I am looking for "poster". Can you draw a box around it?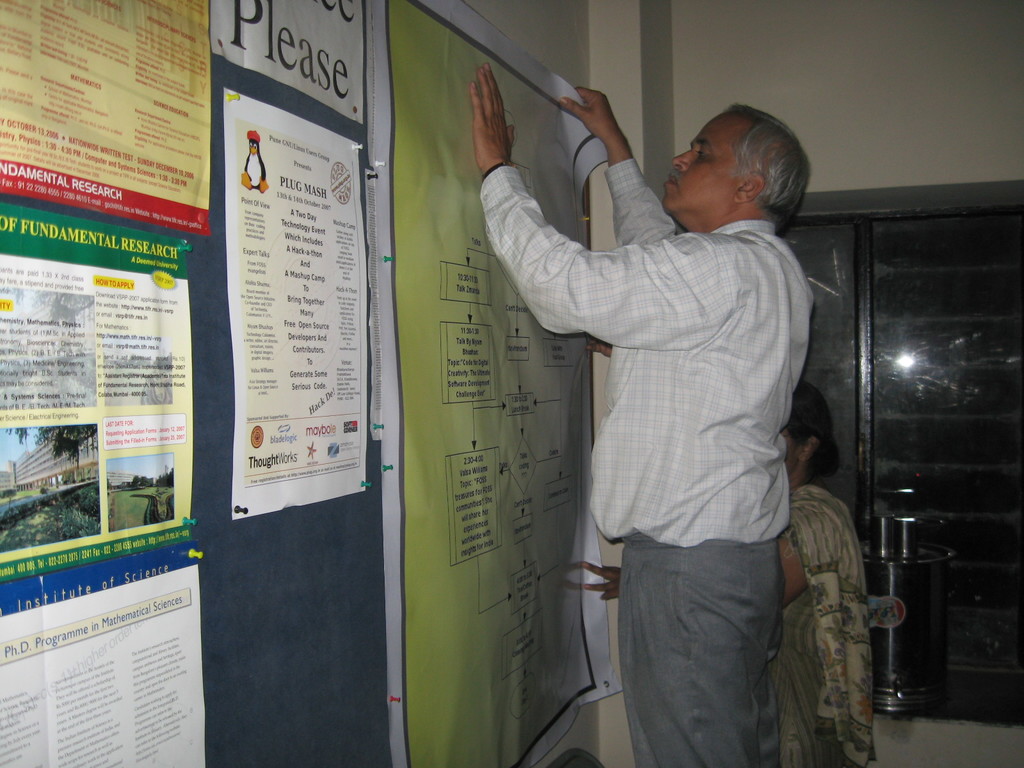
Sure, the bounding box is region(0, 0, 207, 238).
